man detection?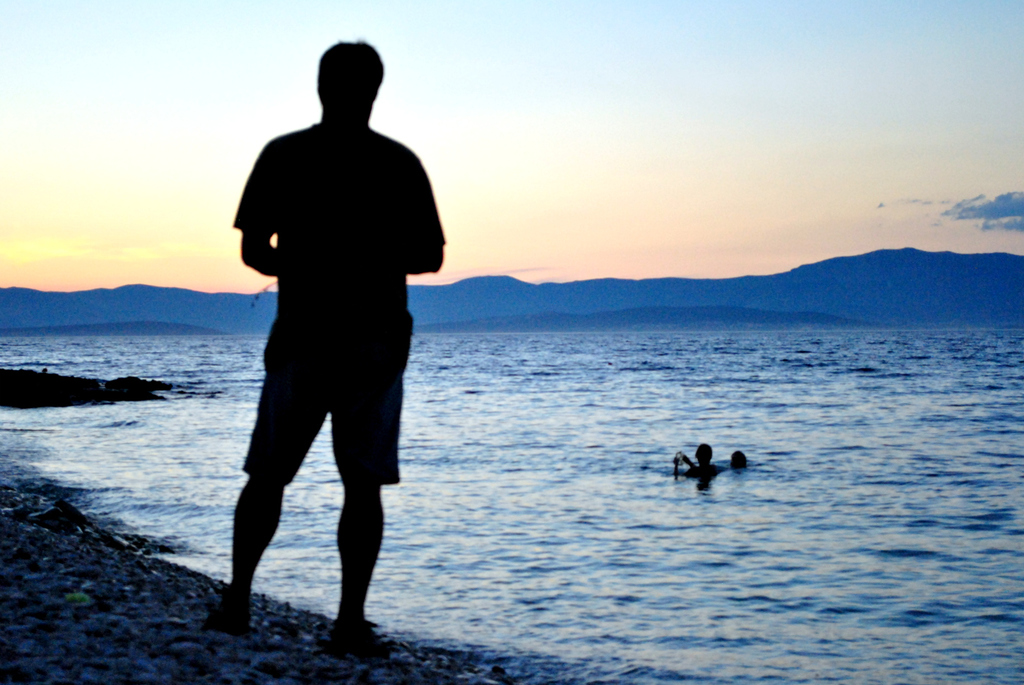
[left=690, top=443, right=727, bottom=479]
